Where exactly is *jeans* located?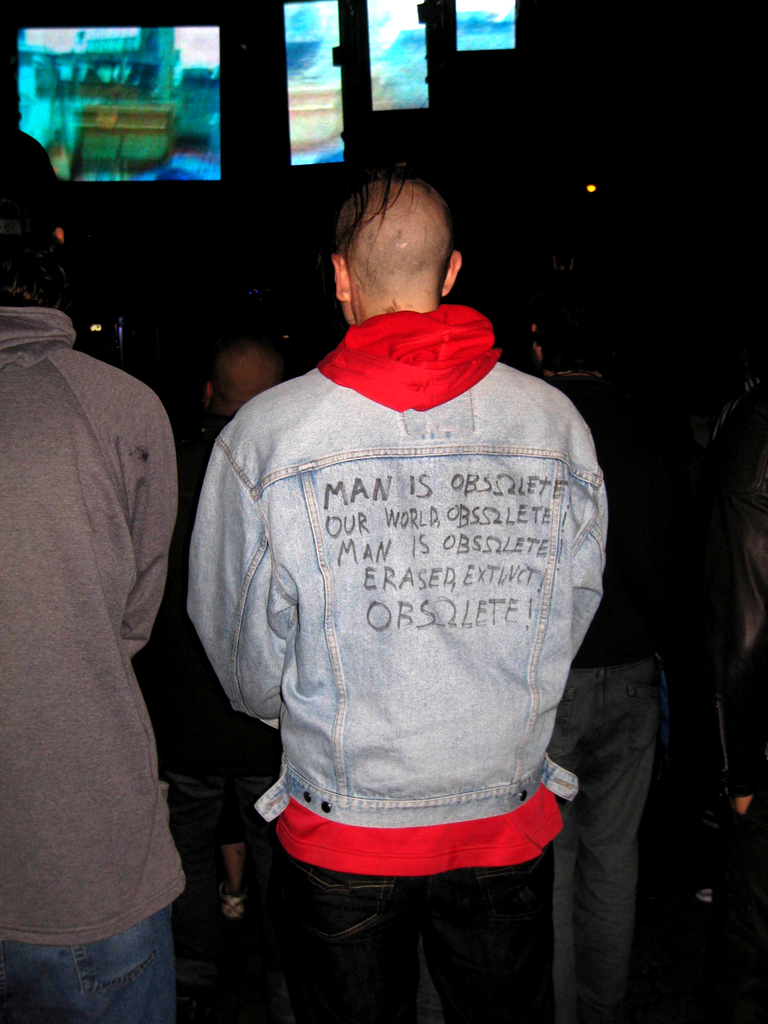
Its bounding box is <region>179, 356, 607, 815</region>.
